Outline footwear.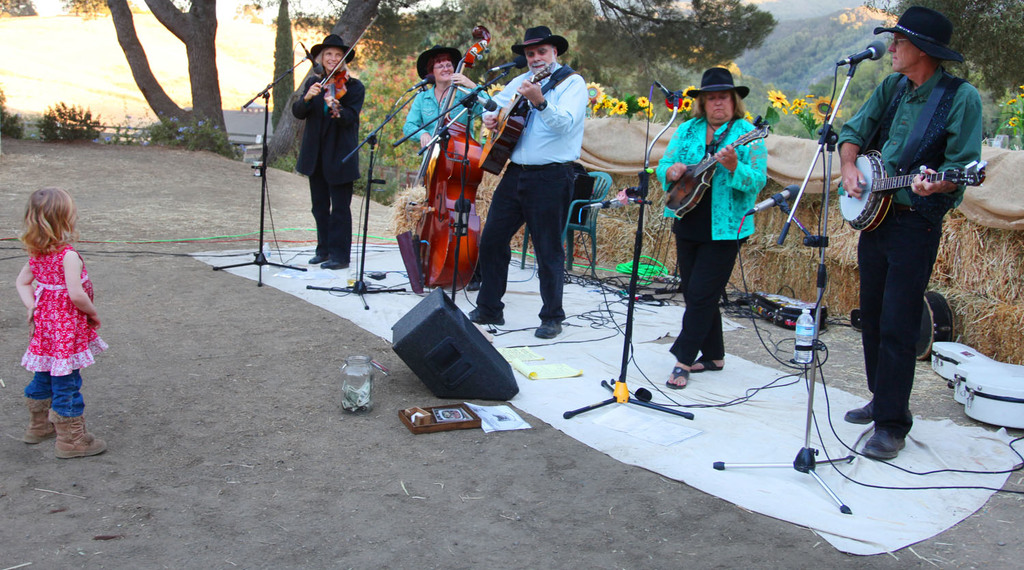
Outline: locate(668, 364, 689, 388).
